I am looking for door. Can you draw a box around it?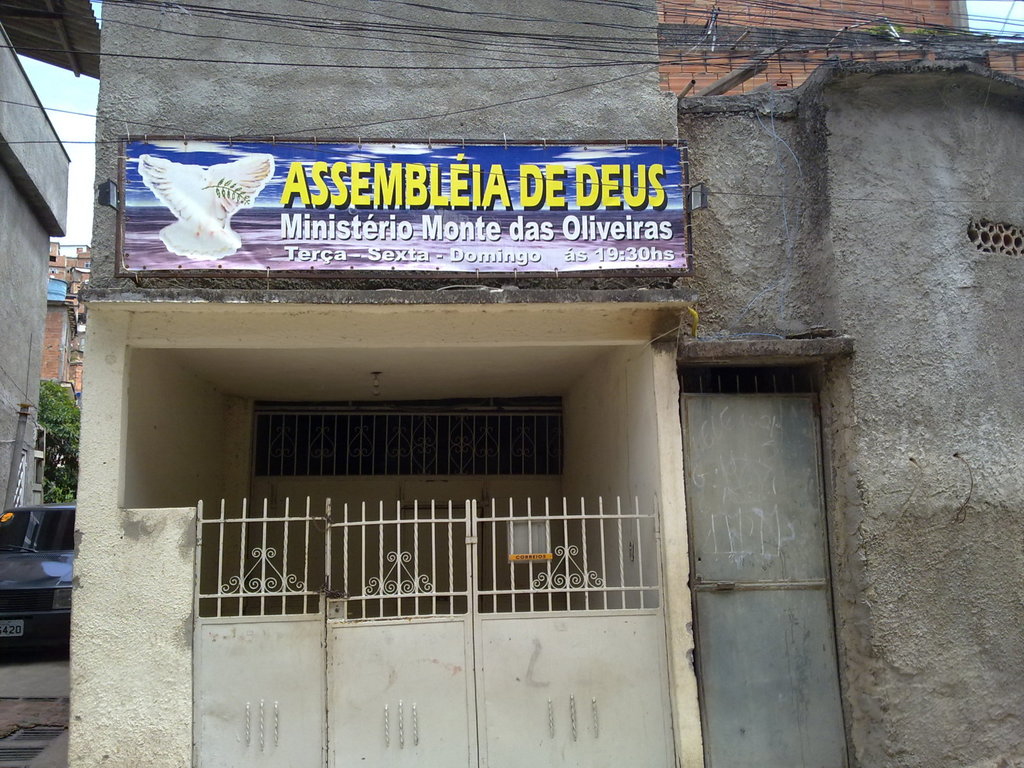
Sure, the bounding box is box(682, 367, 850, 767).
